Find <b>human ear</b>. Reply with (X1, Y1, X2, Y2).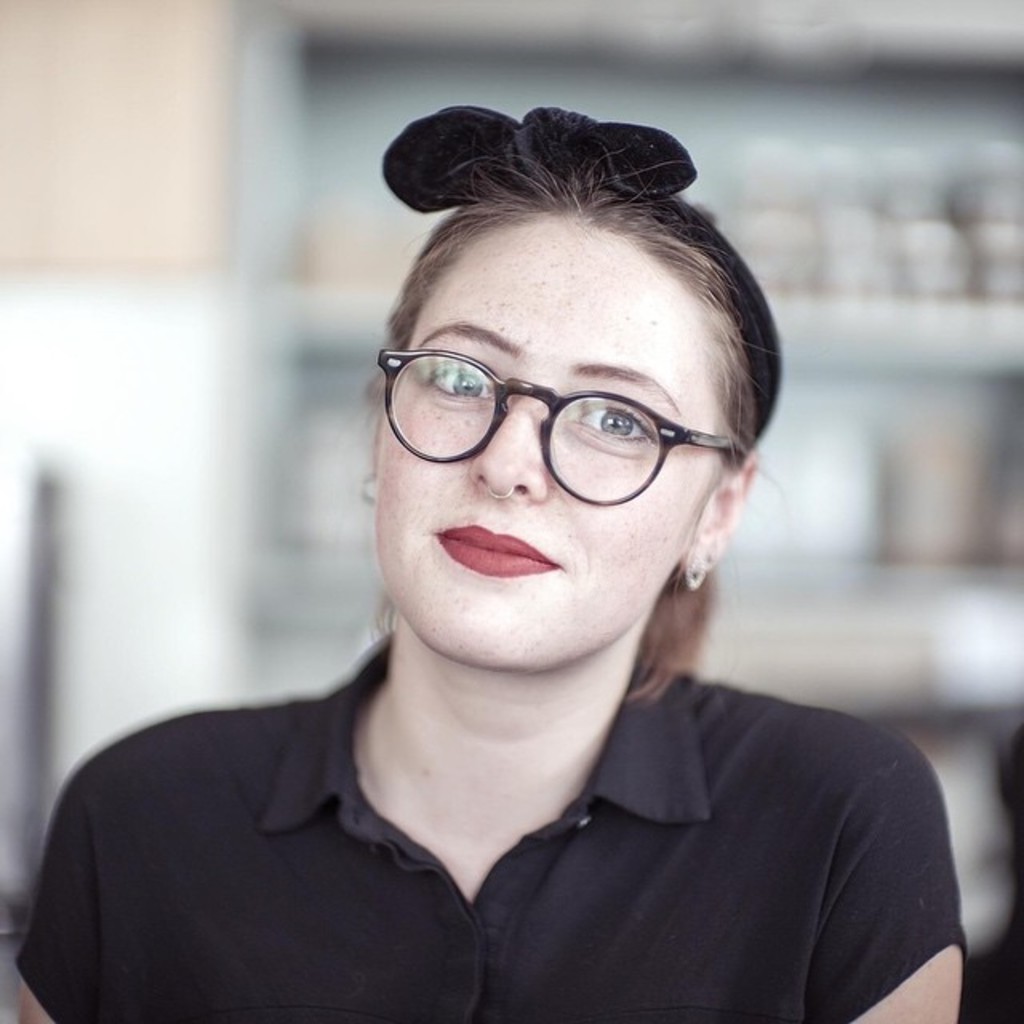
(683, 453, 755, 579).
